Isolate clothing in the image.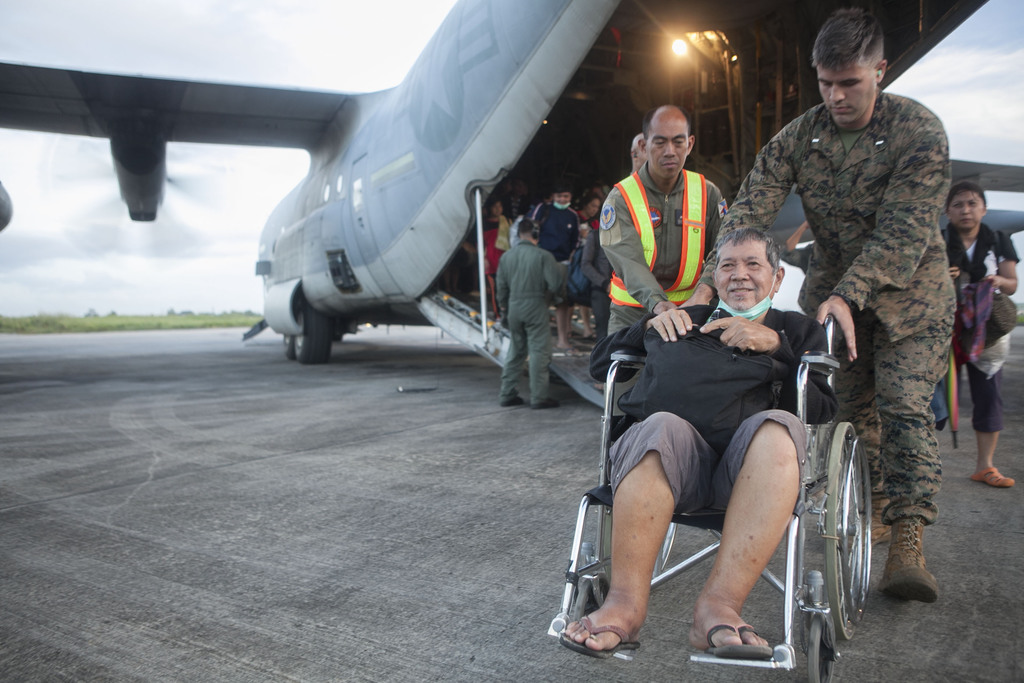
Isolated region: (495, 236, 563, 399).
